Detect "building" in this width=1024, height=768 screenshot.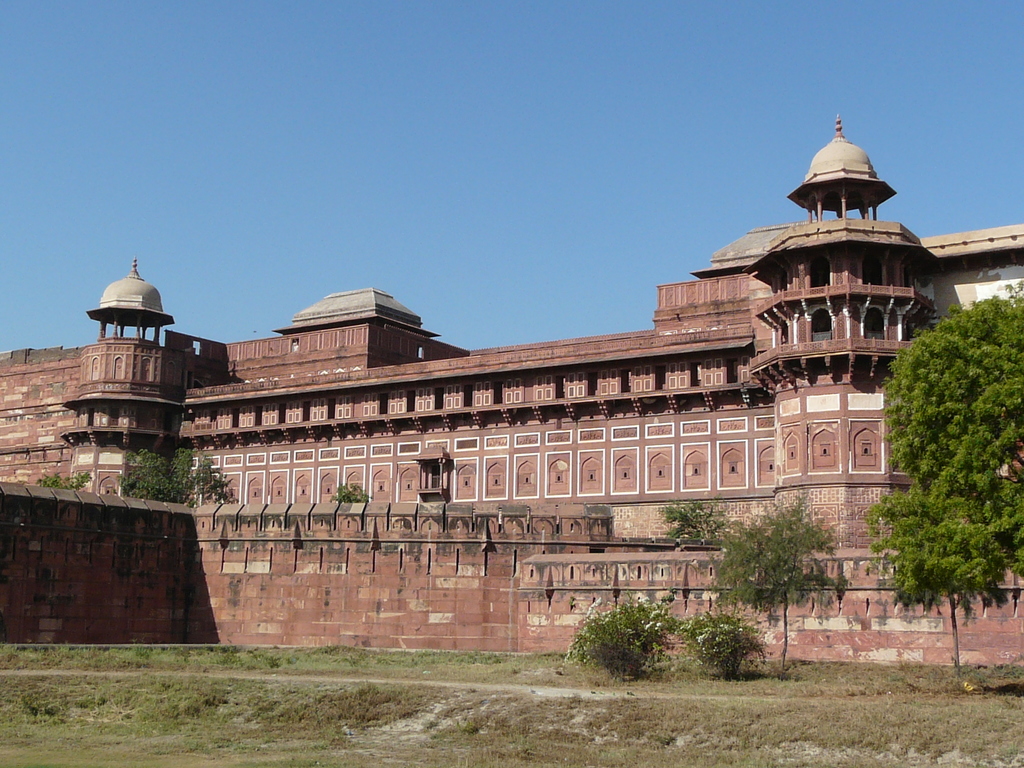
Detection: bbox=[0, 113, 1023, 665].
